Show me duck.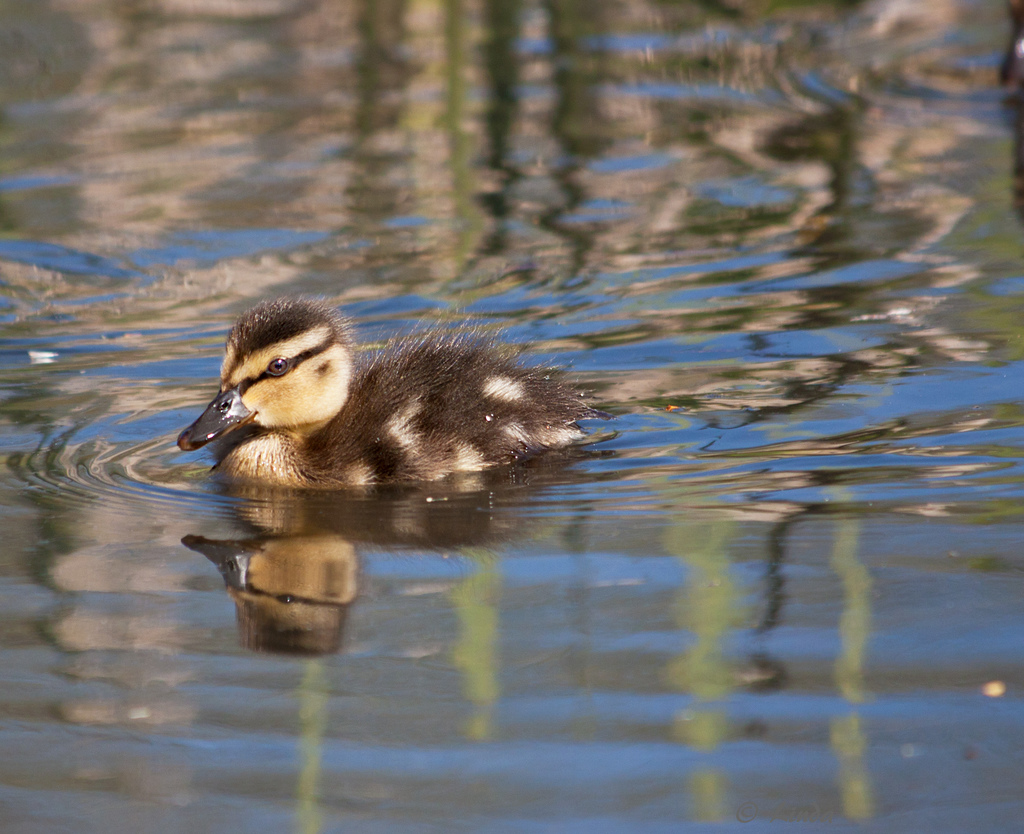
duck is here: 173 297 612 493.
